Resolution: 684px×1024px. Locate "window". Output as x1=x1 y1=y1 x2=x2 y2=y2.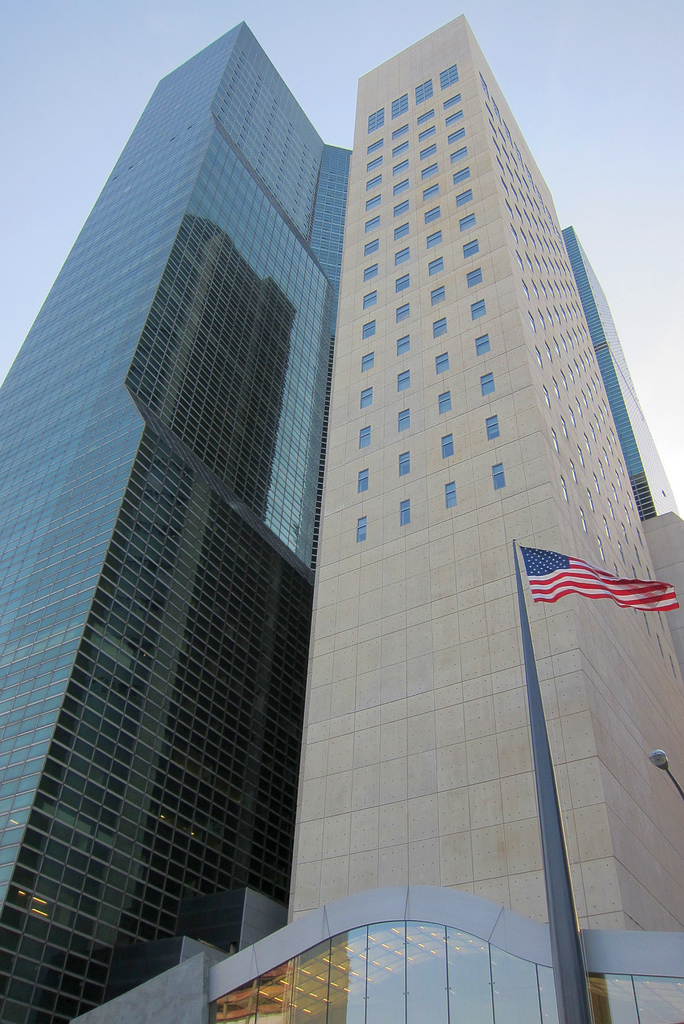
x1=394 y1=300 x2=411 y2=319.
